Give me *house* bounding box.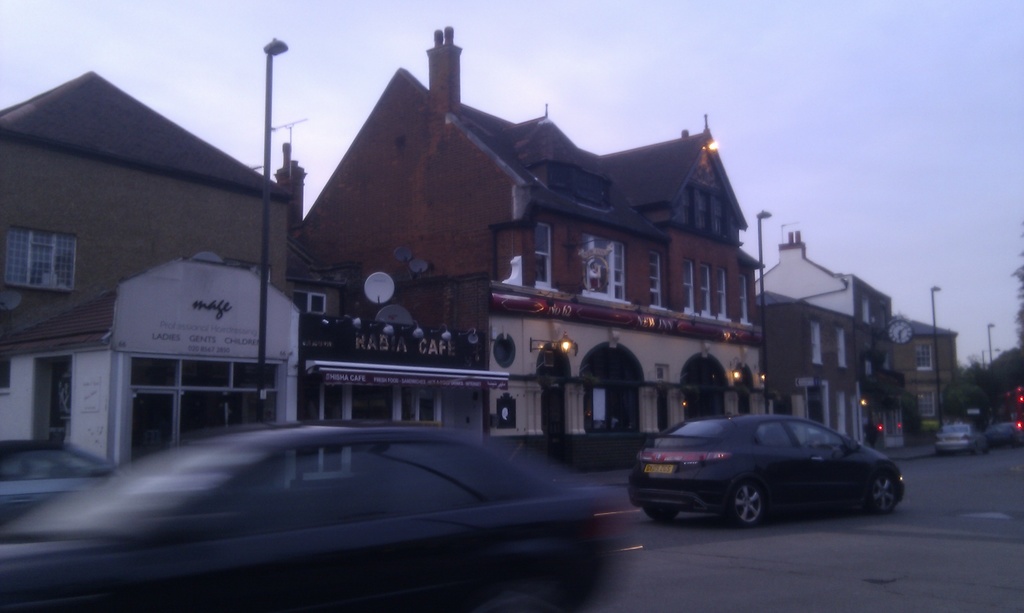
(x1=282, y1=33, x2=771, y2=442).
